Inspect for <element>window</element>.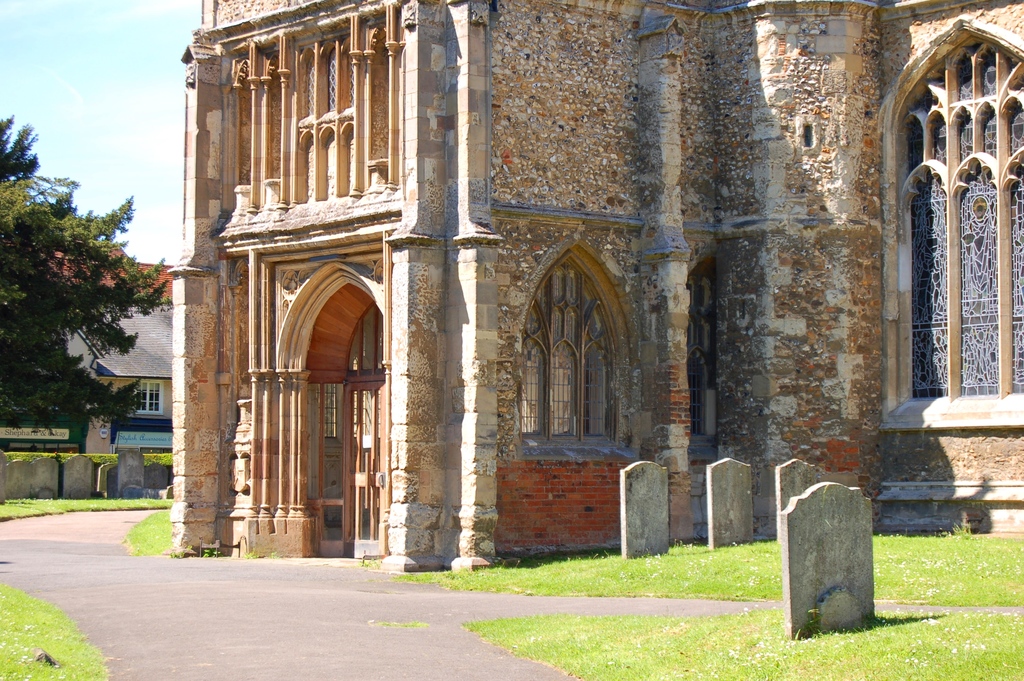
Inspection: l=300, t=39, r=360, b=120.
